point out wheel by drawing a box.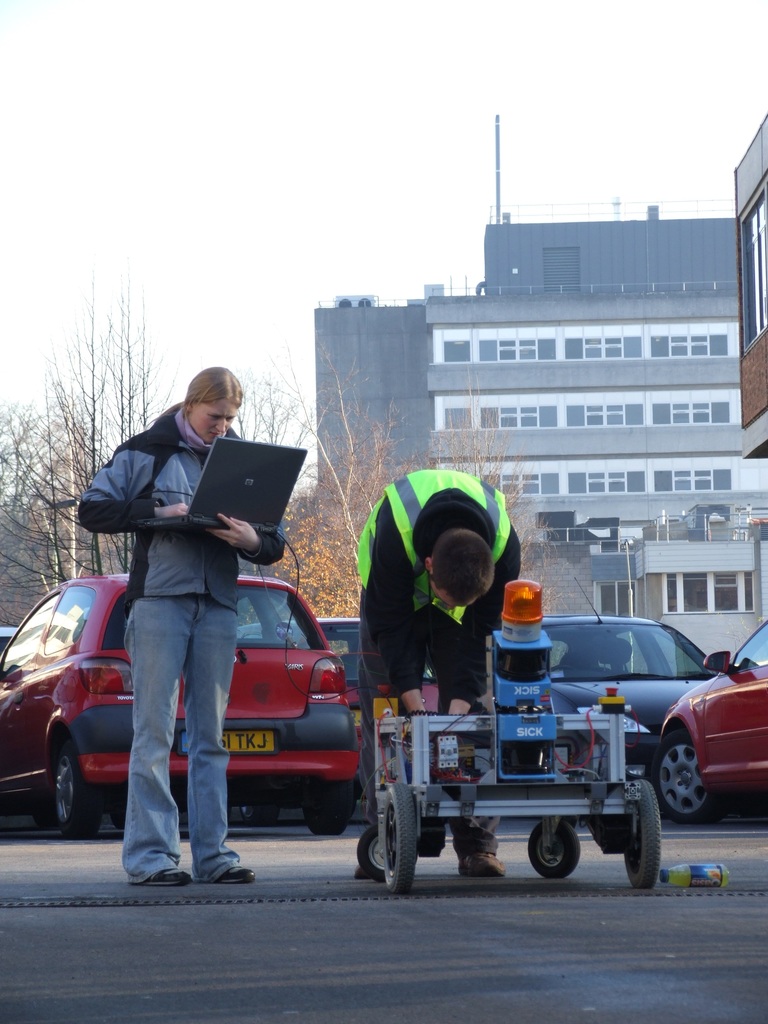
locate(645, 730, 726, 824).
